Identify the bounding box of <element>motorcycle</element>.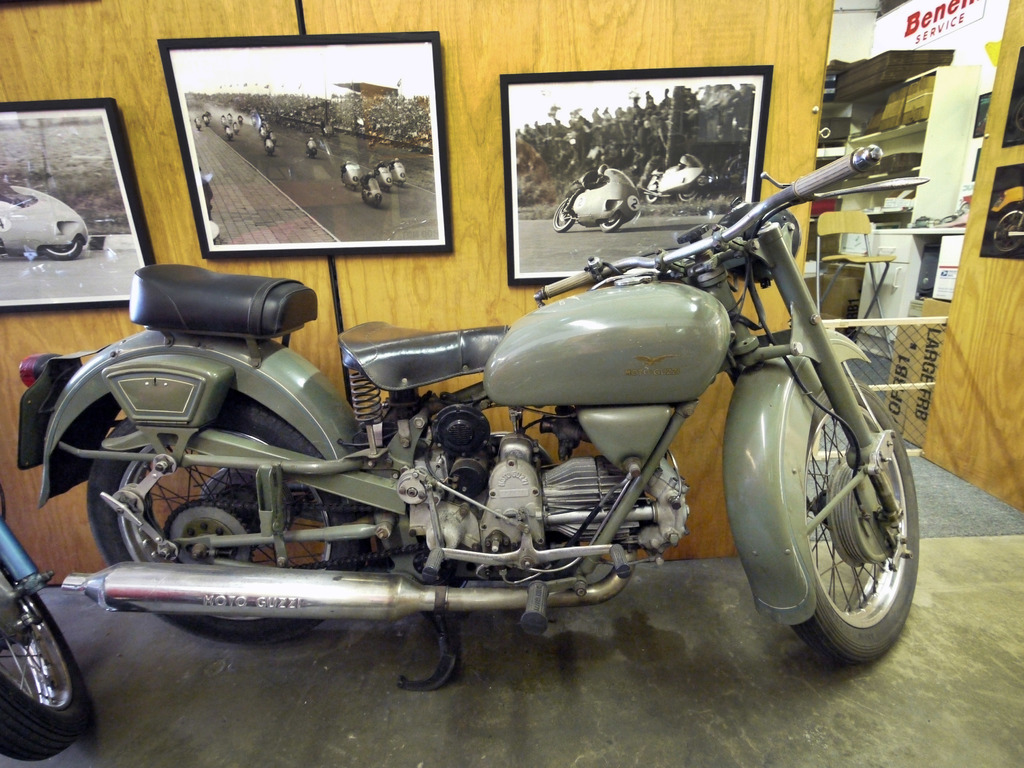
locate(0, 482, 91, 764).
